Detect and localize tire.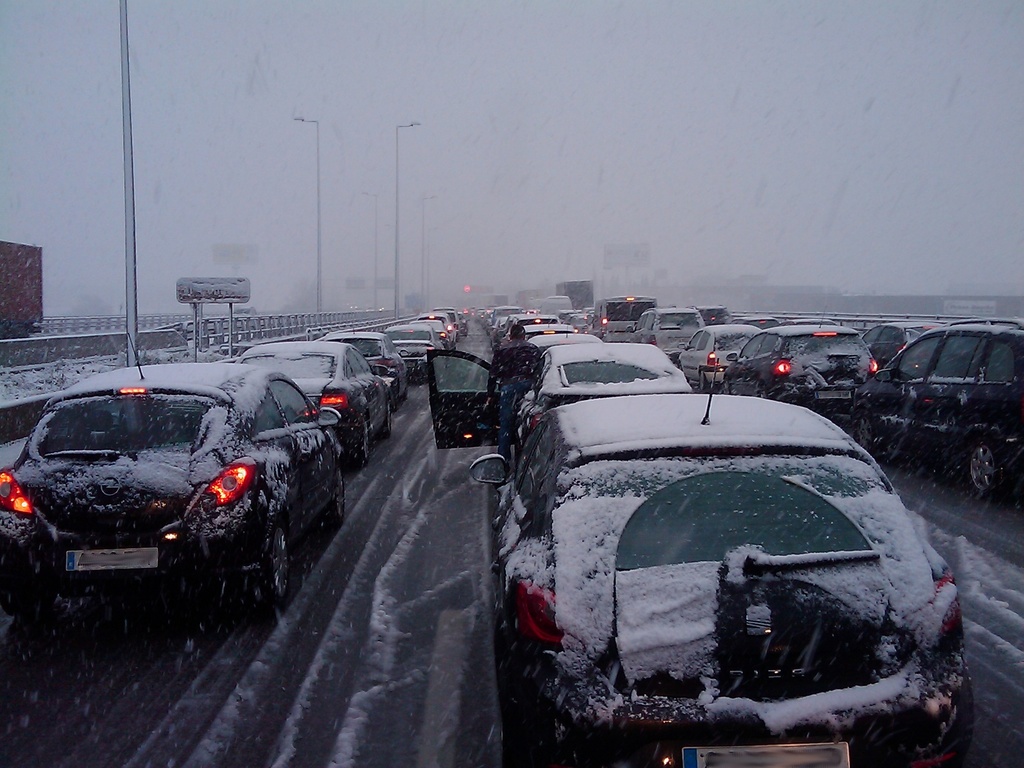
Localized at detection(696, 369, 708, 397).
